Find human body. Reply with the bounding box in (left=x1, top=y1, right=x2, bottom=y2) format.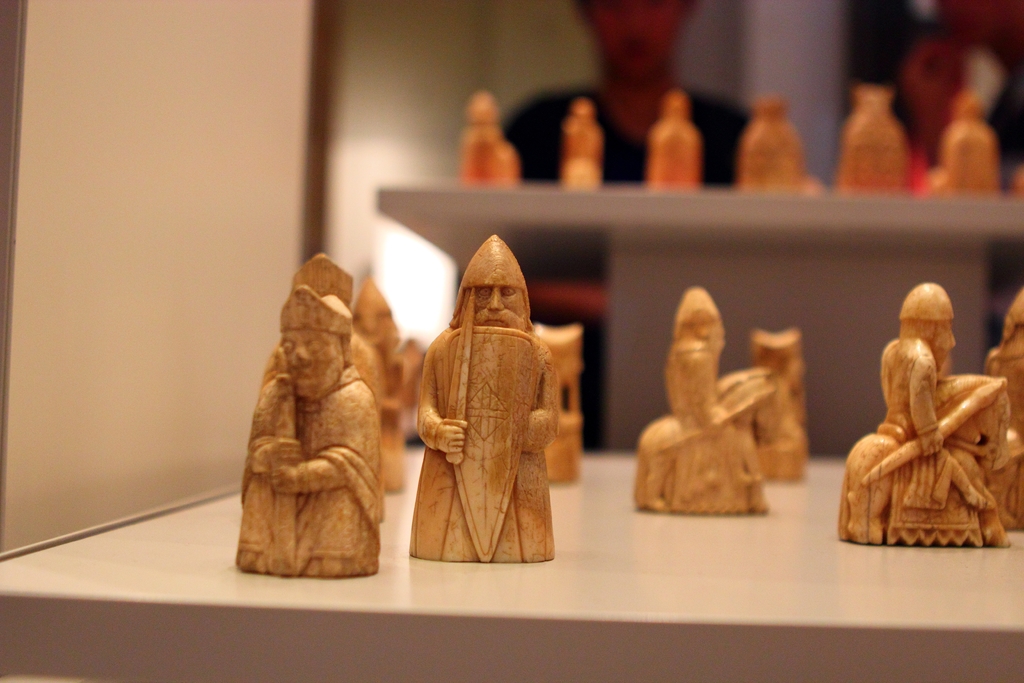
(left=247, top=370, right=382, bottom=572).
